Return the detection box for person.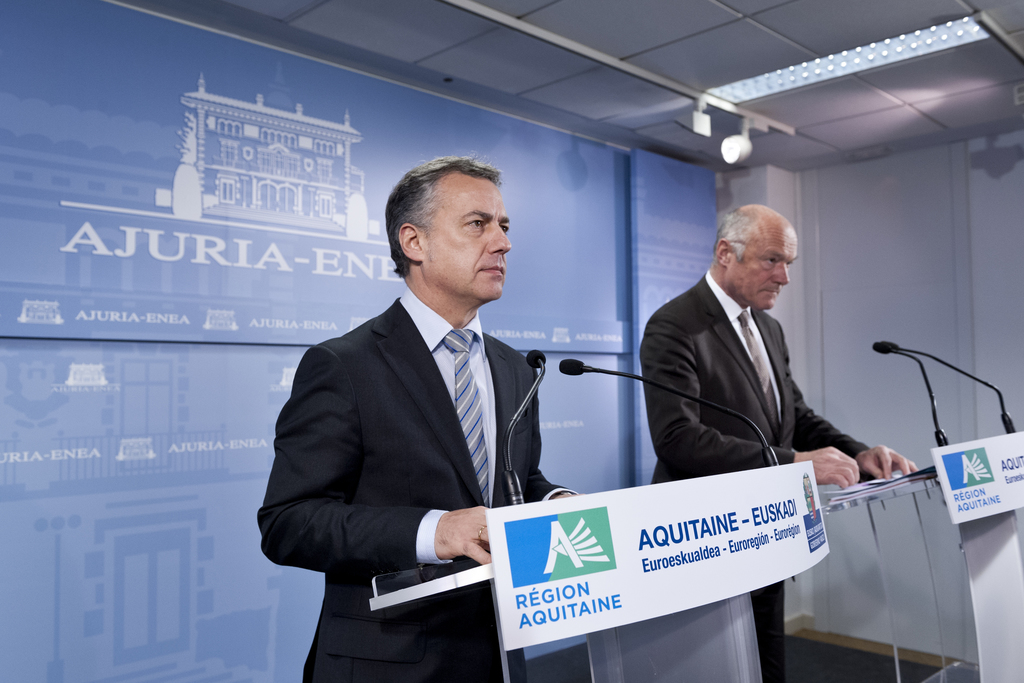
{"left": 627, "top": 194, "right": 924, "bottom": 682}.
